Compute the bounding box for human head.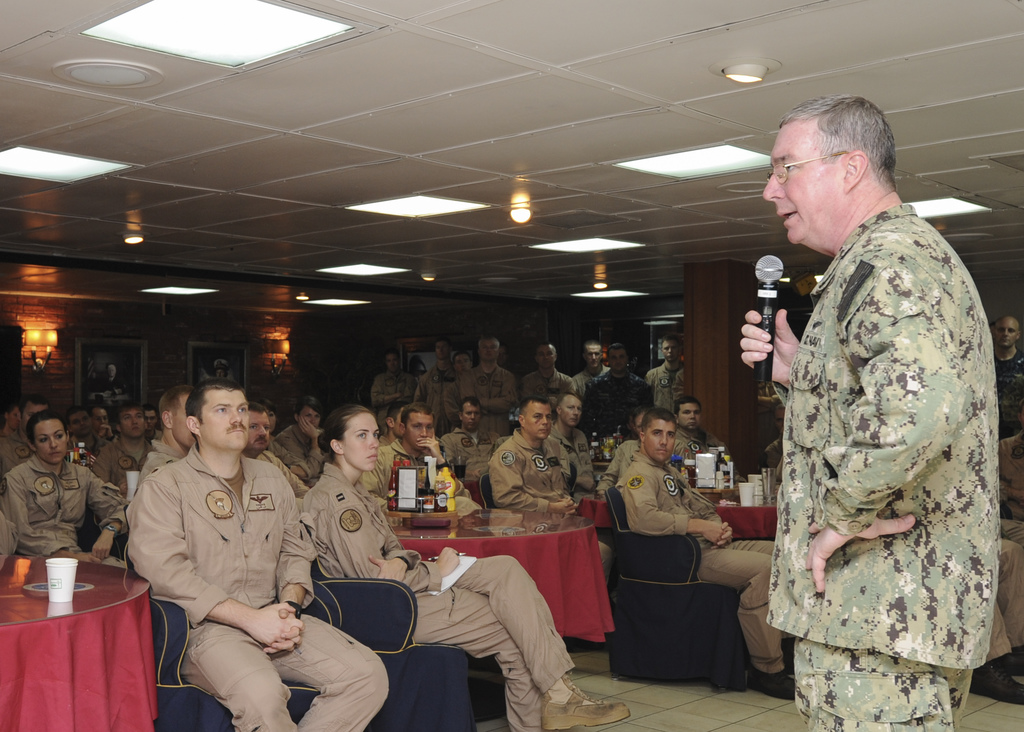
region(457, 399, 482, 432).
